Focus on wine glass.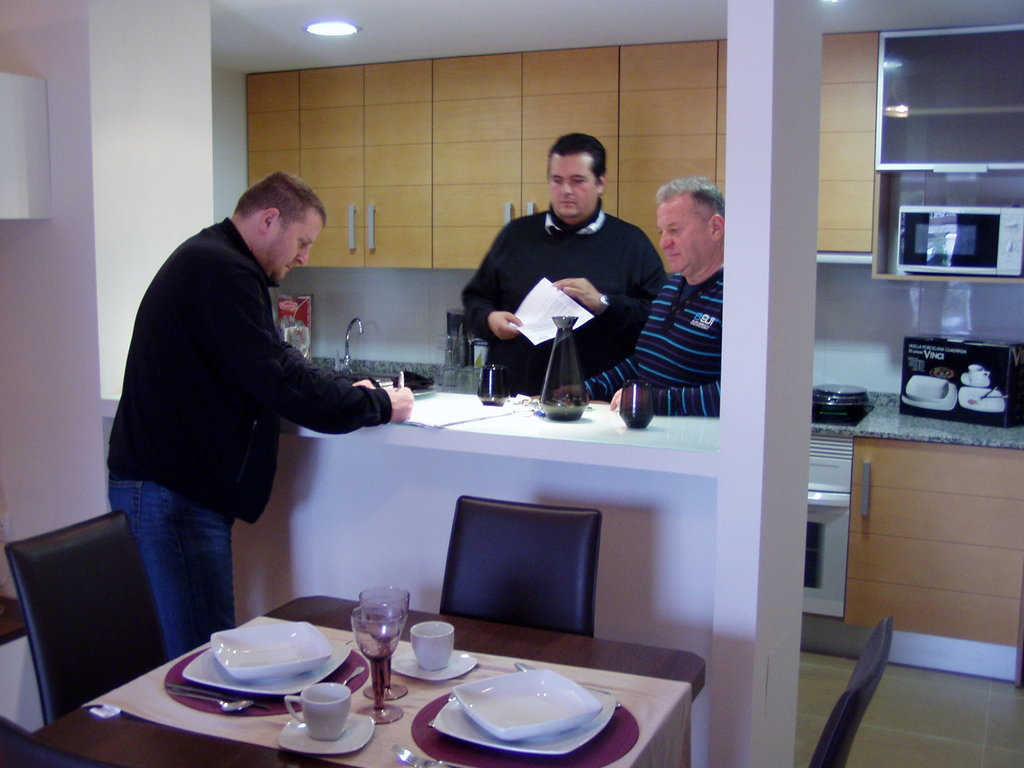
Focused at 357,584,410,701.
